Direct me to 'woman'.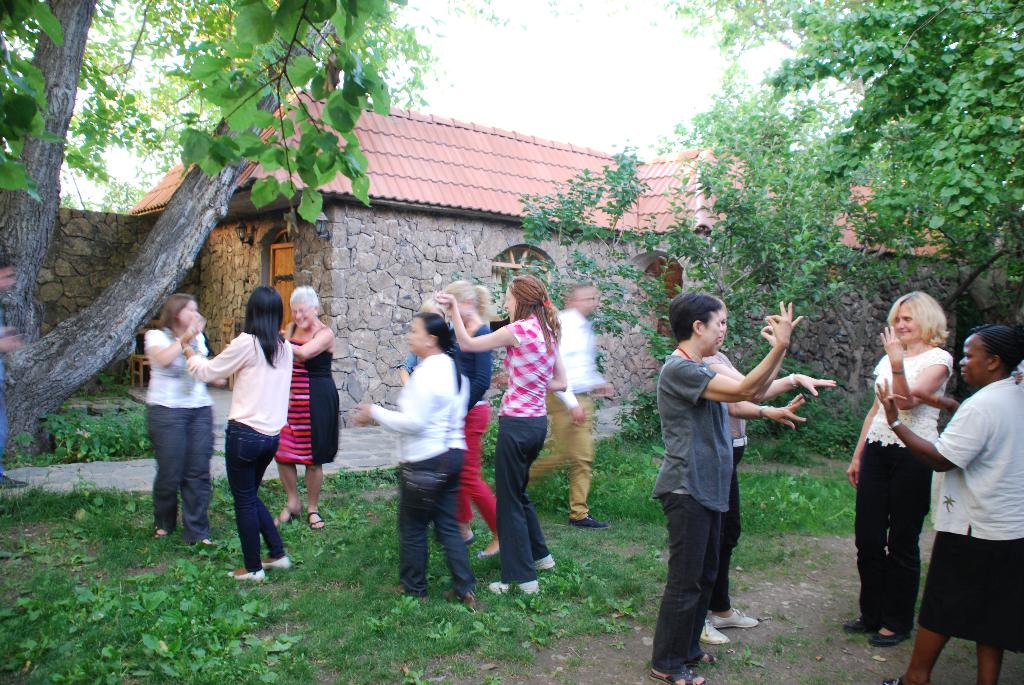
Direction: detection(349, 310, 477, 601).
